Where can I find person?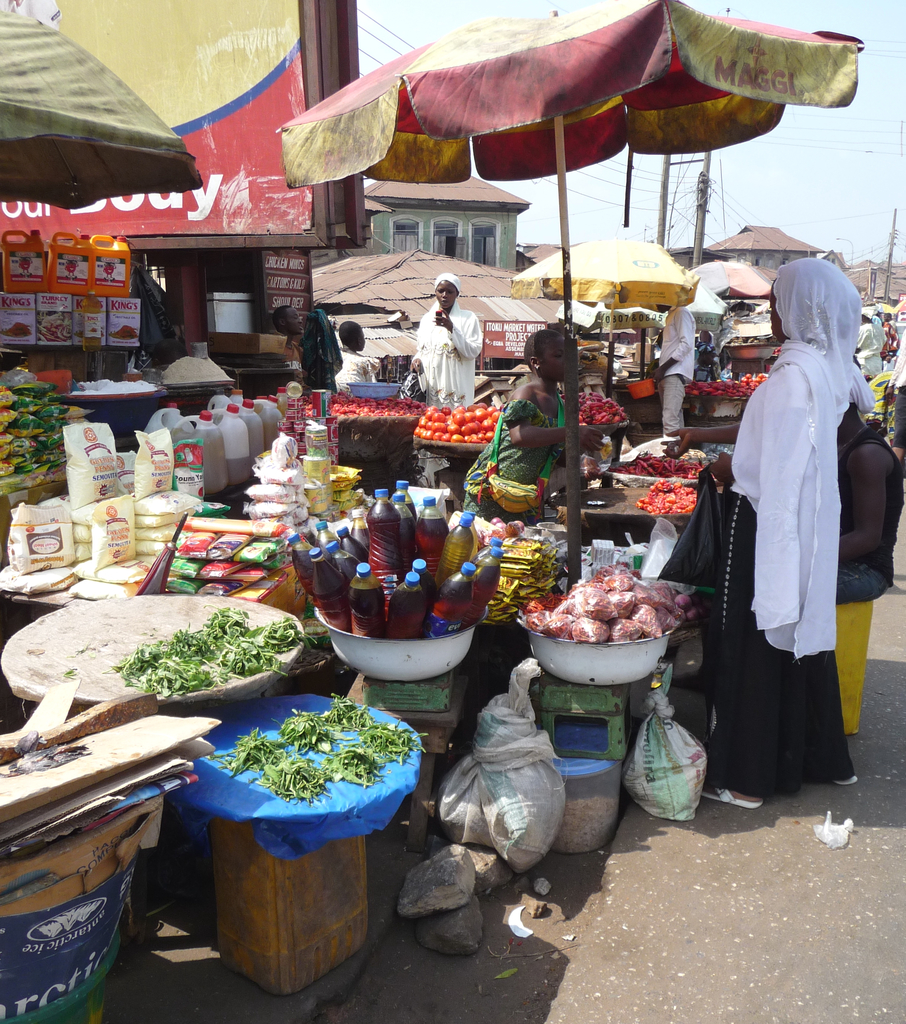
You can find it at Rect(266, 302, 305, 388).
